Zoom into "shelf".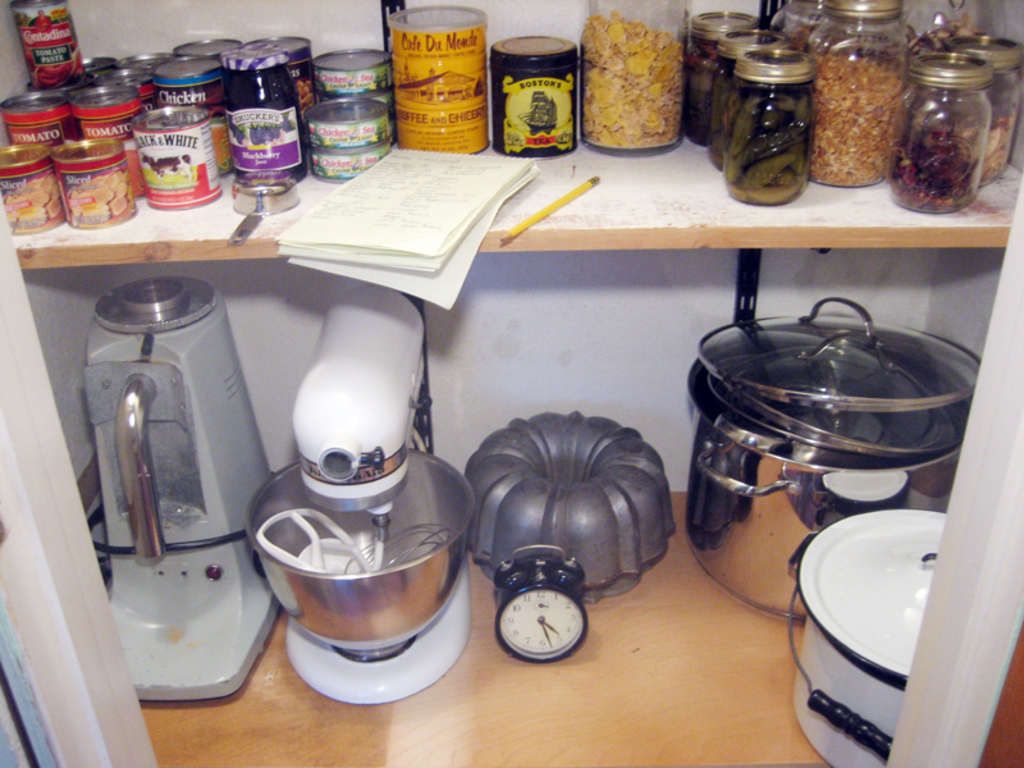
Zoom target: pyautogui.locateOnScreen(3, 0, 1023, 767).
